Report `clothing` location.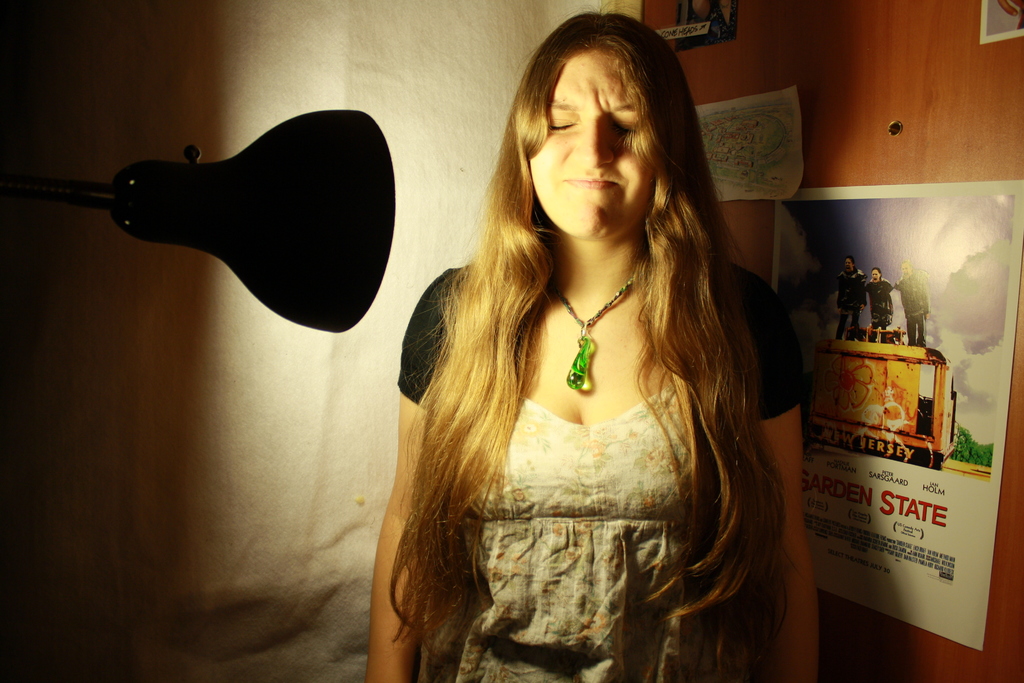
Report: 895/277/929/341.
